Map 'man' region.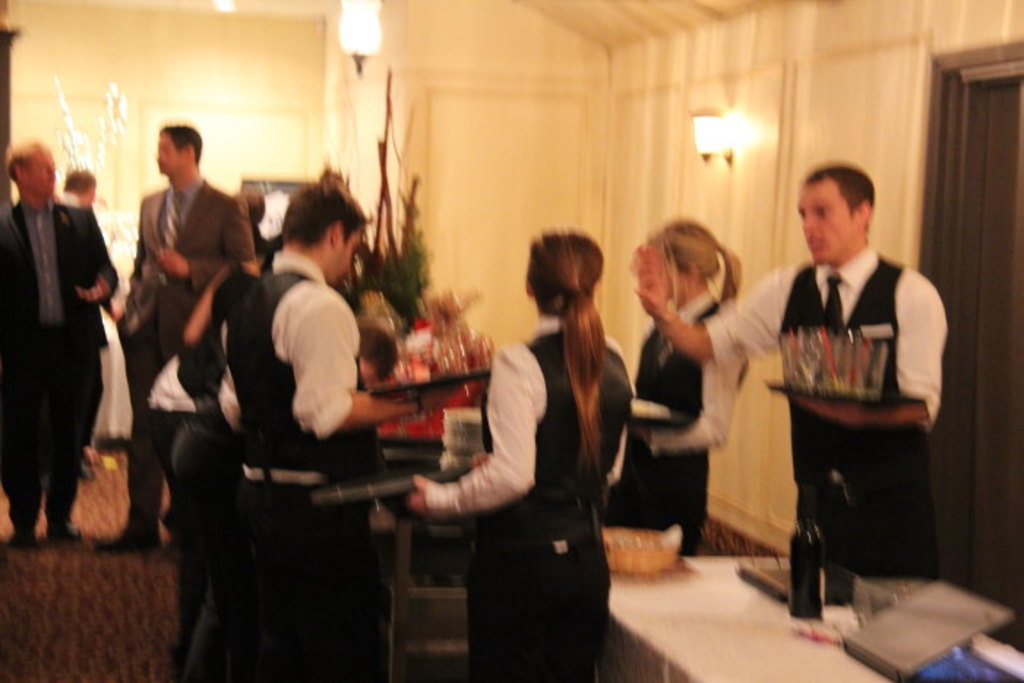
Mapped to [left=0, top=142, right=126, bottom=538].
